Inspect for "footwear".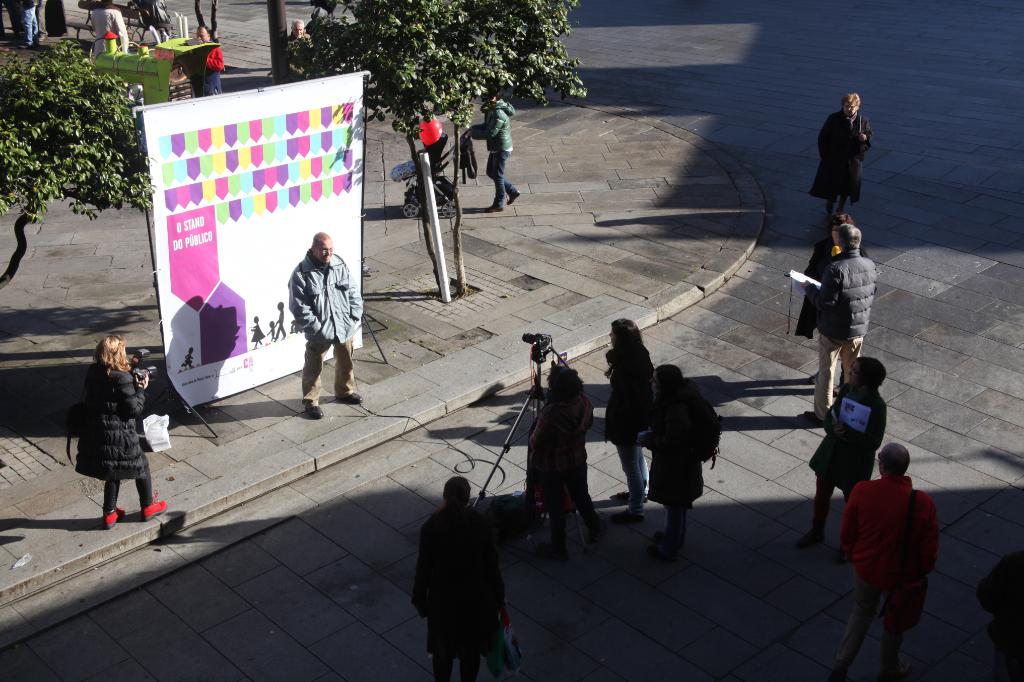
Inspection: x1=140, y1=498, x2=170, y2=521.
